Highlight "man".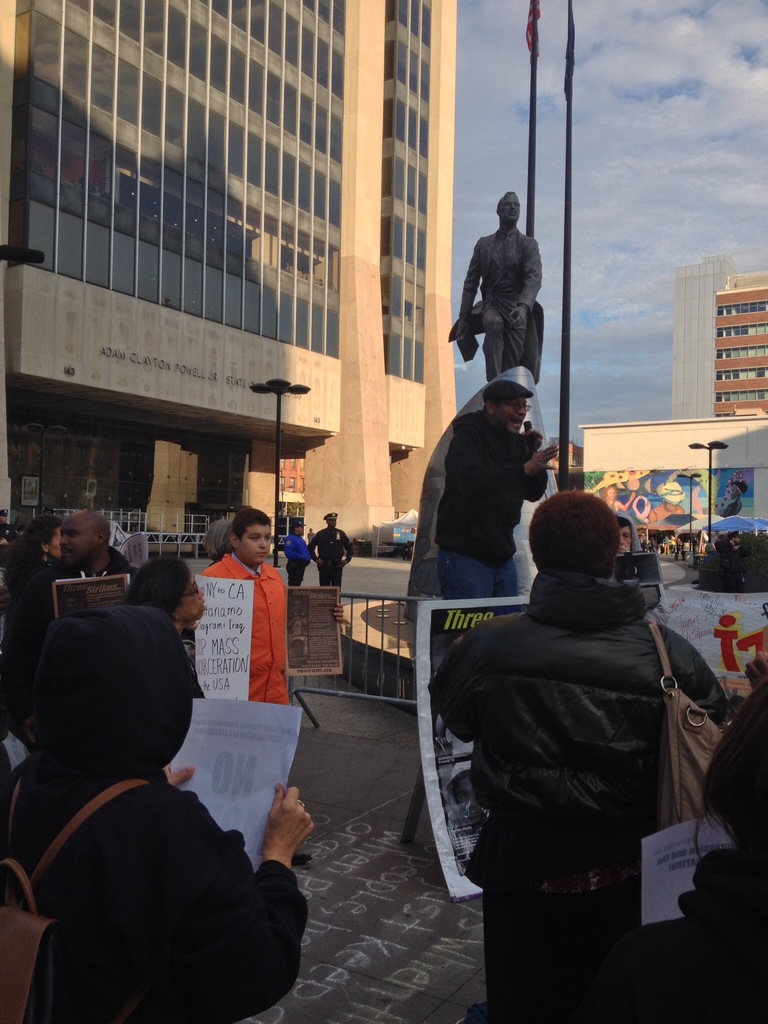
Highlighted region: 439,376,563,600.
